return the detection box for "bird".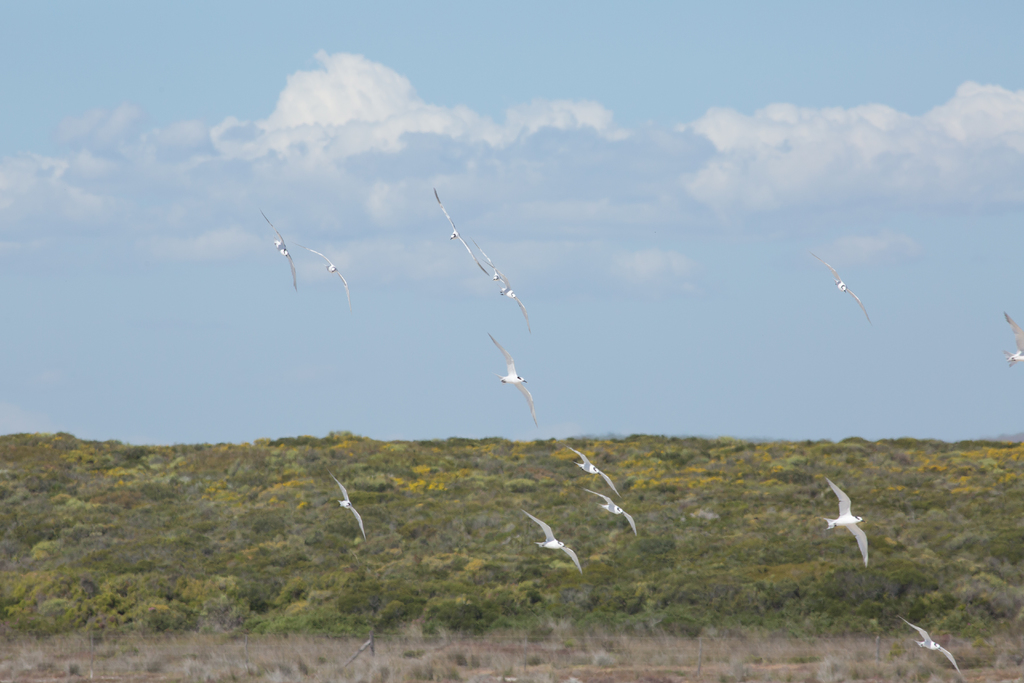
BBox(998, 311, 1023, 367).
